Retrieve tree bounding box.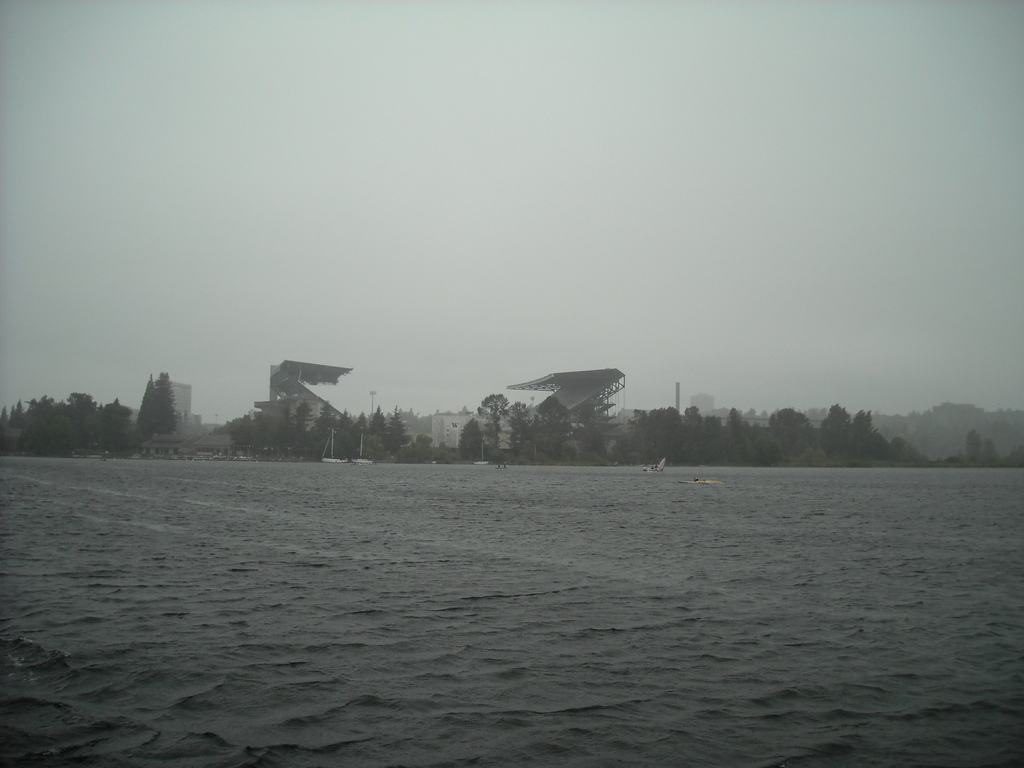
Bounding box: <bbox>131, 374, 180, 440</bbox>.
